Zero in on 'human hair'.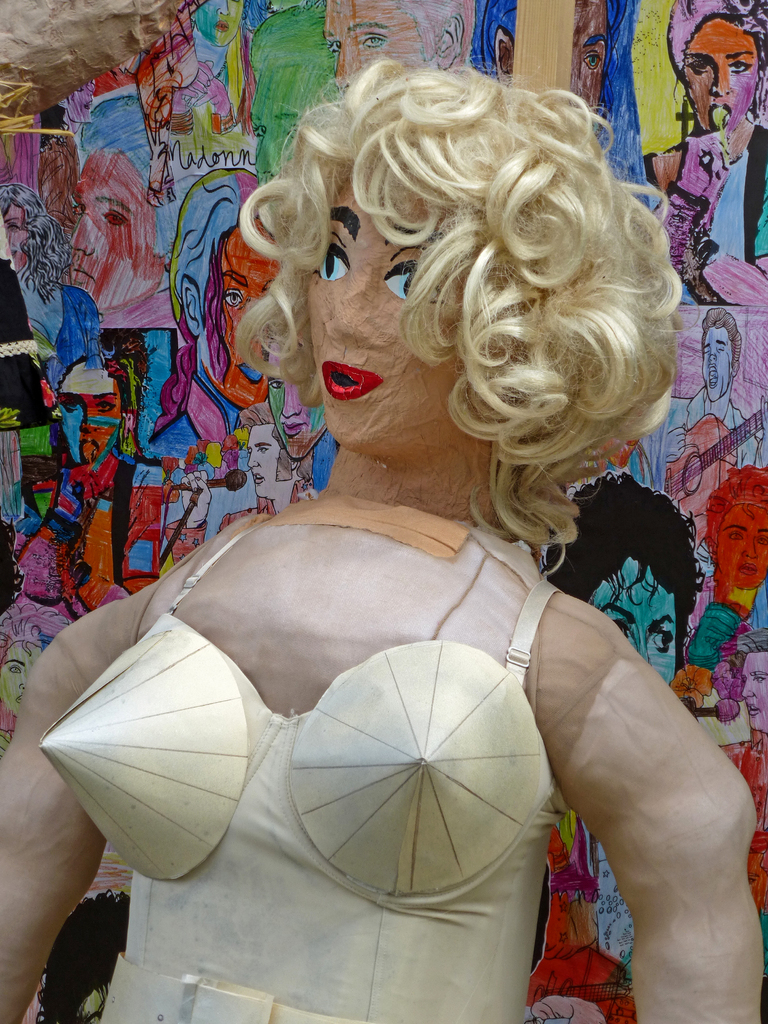
Zeroed in: box=[736, 627, 767, 659].
